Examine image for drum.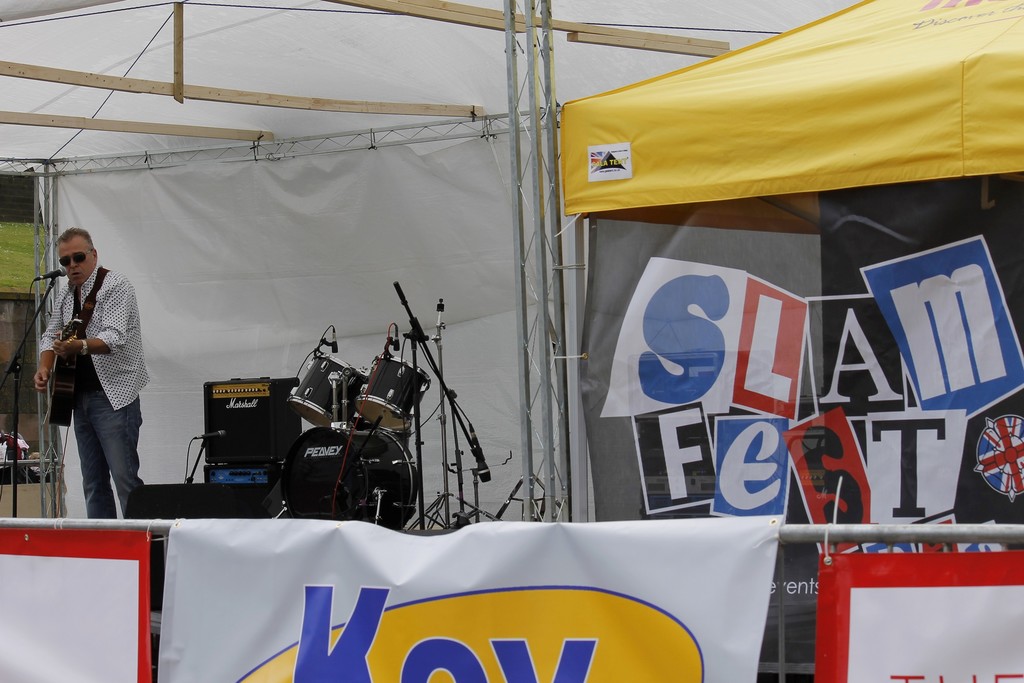
Examination result: bbox=[351, 356, 438, 440].
